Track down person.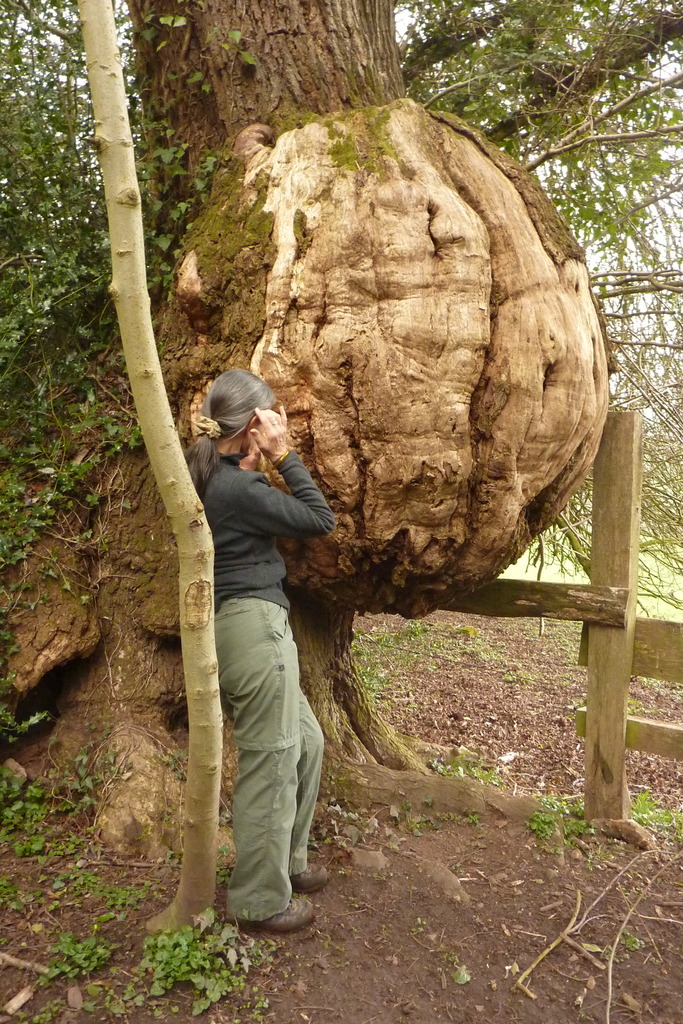
Tracked to (x1=172, y1=365, x2=350, y2=922).
